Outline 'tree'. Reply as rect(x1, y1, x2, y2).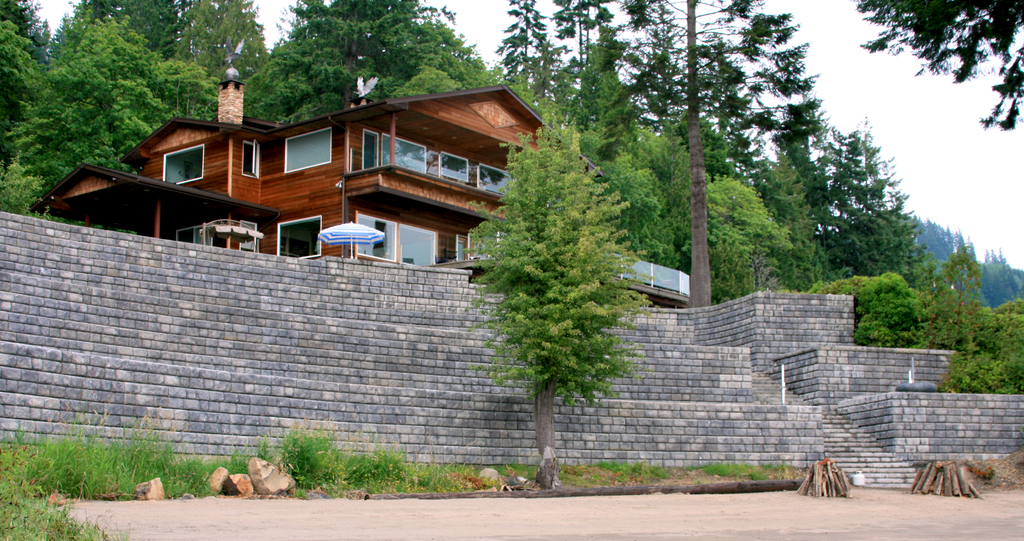
rect(913, 235, 986, 380).
